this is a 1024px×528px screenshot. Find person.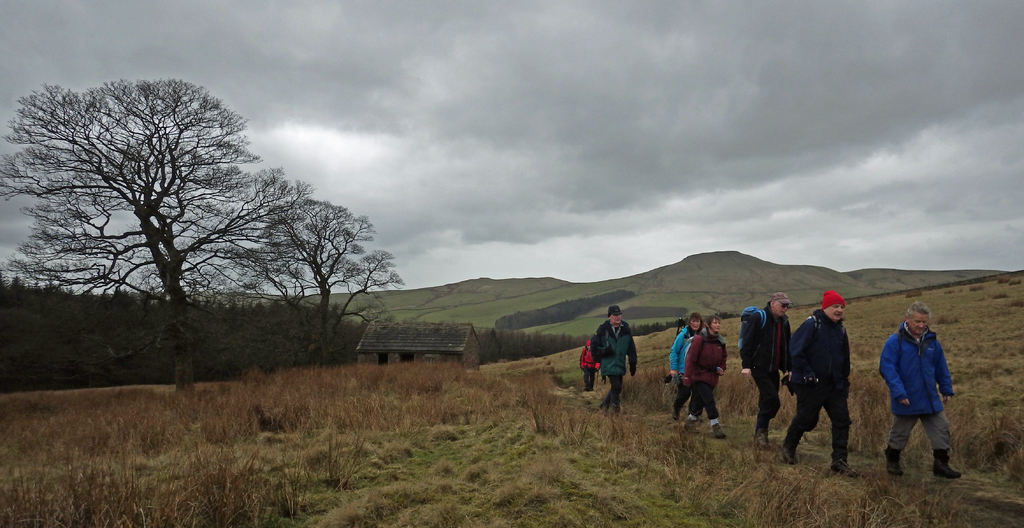
Bounding box: region(595, 303, 639, 418).
